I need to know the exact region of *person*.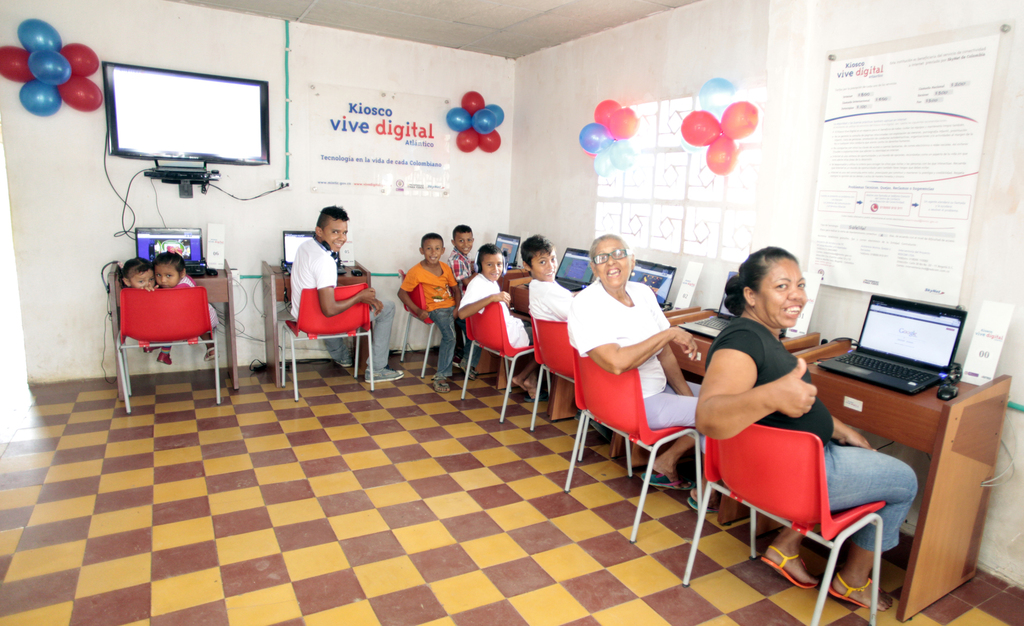
Region: rect(459, 244, 536, 399).
